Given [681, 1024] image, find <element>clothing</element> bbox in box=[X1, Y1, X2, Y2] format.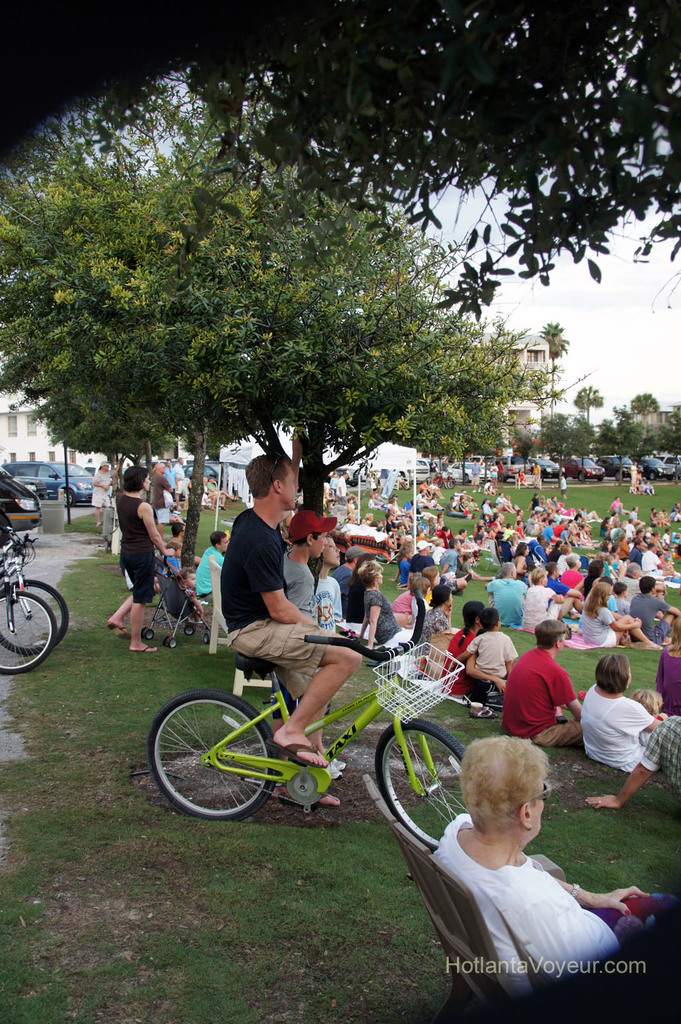
box=[466, 630, 518, 704].
